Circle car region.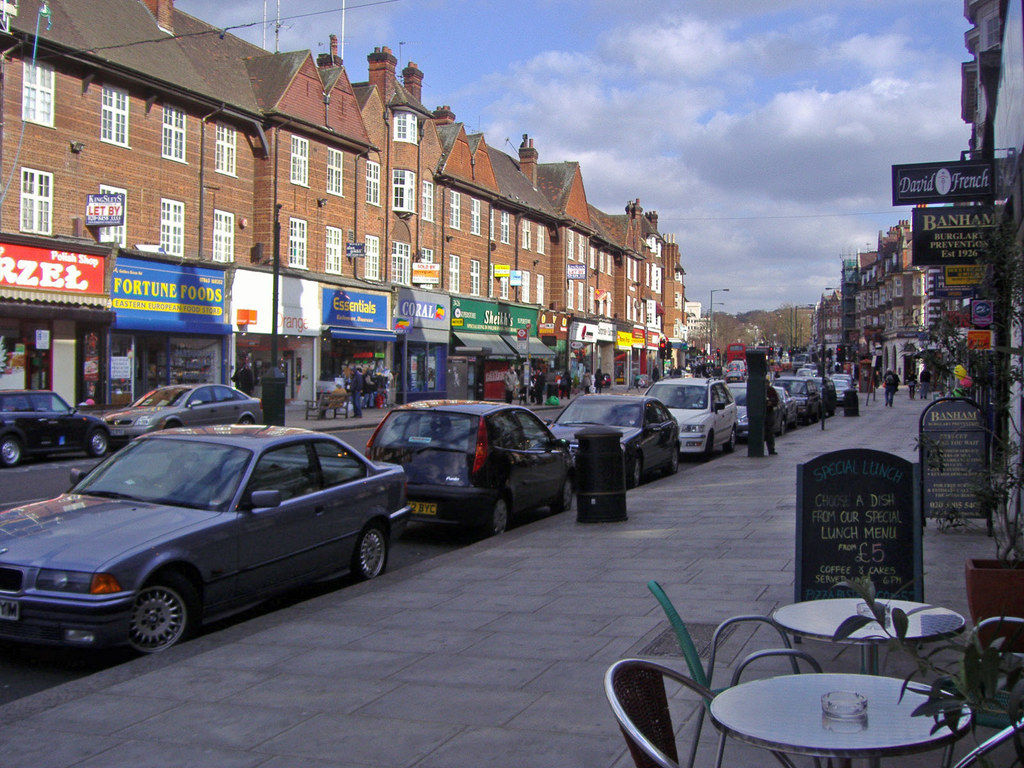
Region: (x1=783, y1=372, x2=822, y2=420).
